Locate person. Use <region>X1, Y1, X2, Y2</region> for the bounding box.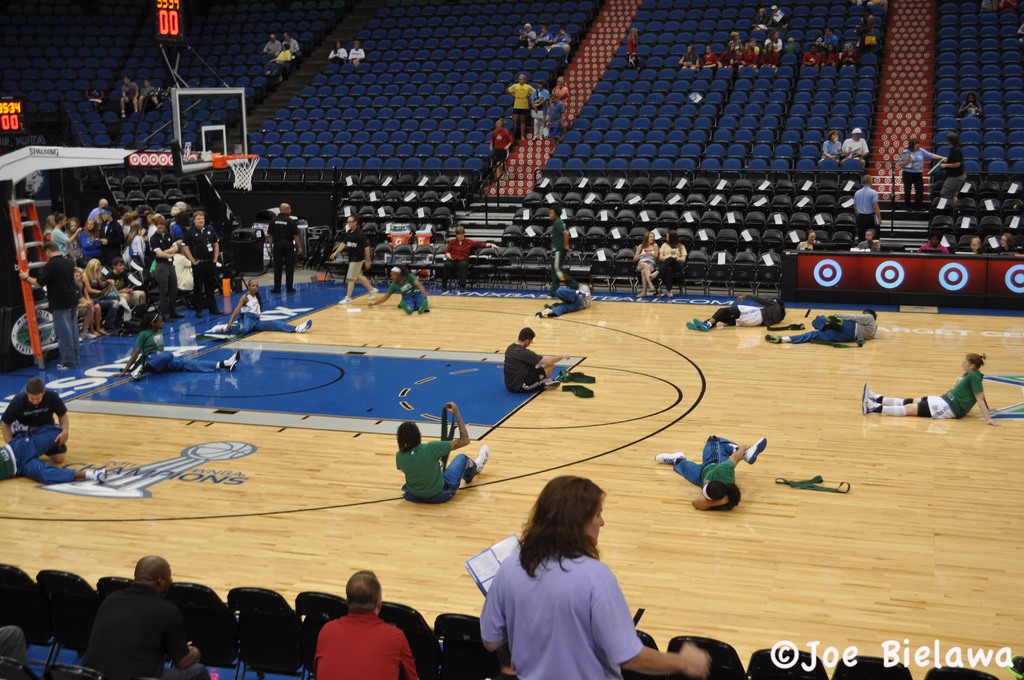
<region>825, 45, 838, 65</region>.
